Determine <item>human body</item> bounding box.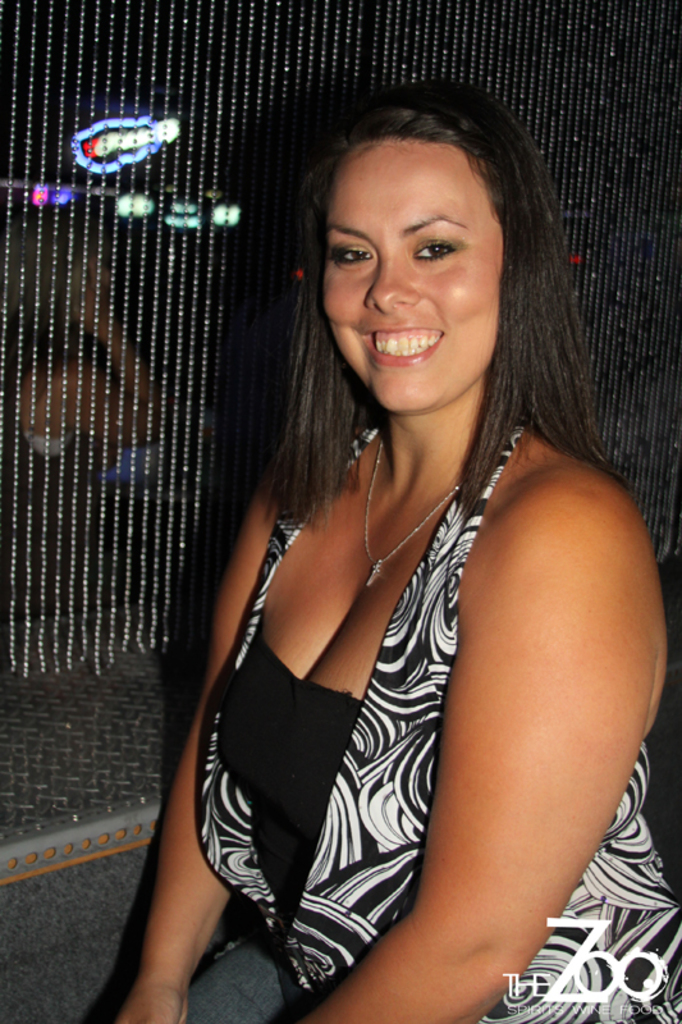
Determined: bbox=(182, 82, 670, 1011).
